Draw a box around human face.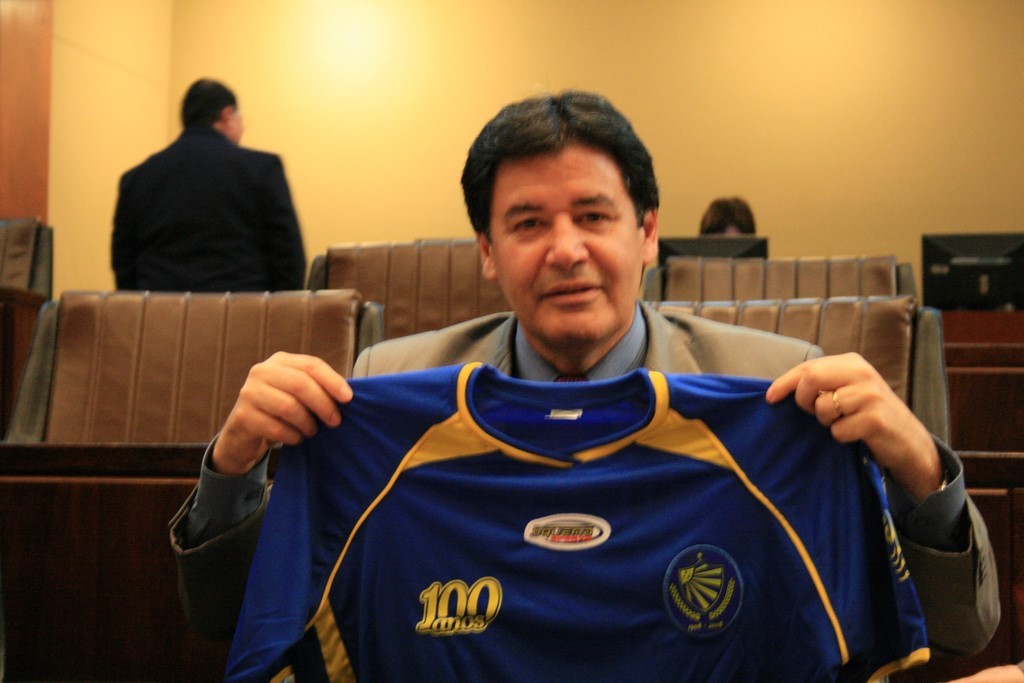
[230, 106, 243, 141].
